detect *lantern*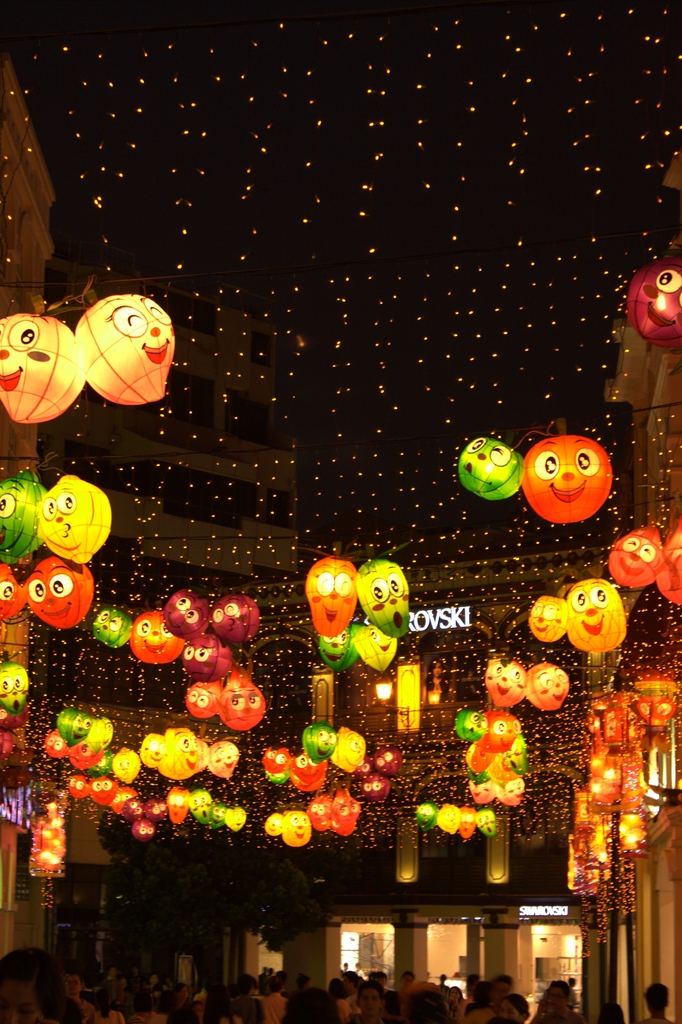
[left=125, top=611, right=184, bottom=664]
